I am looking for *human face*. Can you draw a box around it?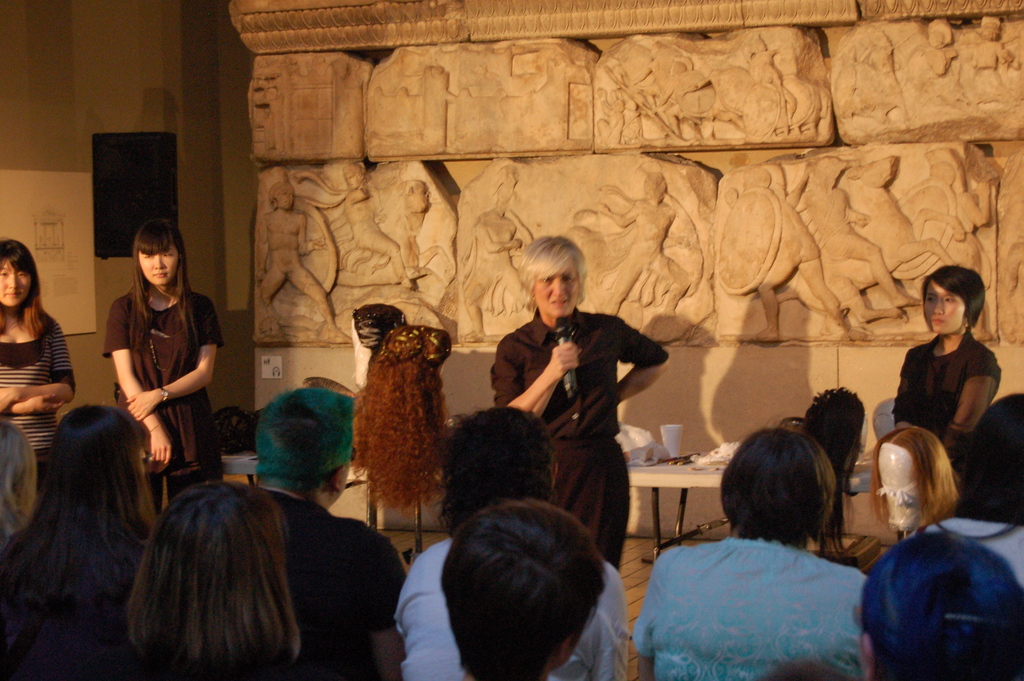
Sure, the bounding box is locate(536, 268, 576, 317).
